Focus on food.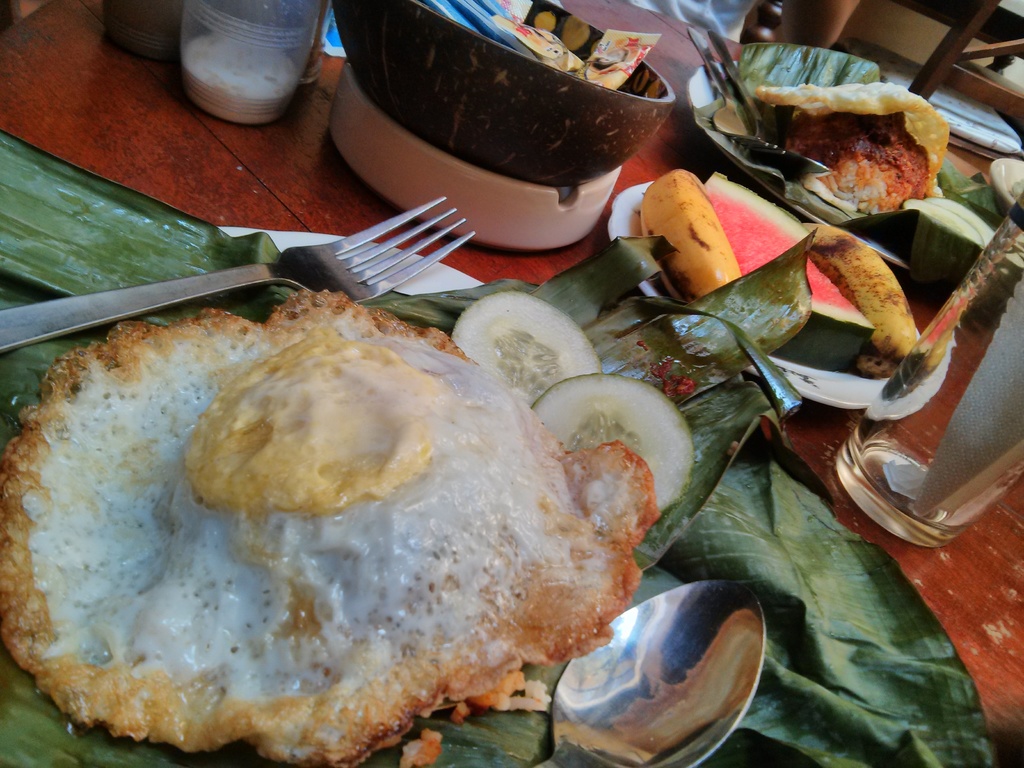
Focused at l=639, t=171, r=916, b=376.
